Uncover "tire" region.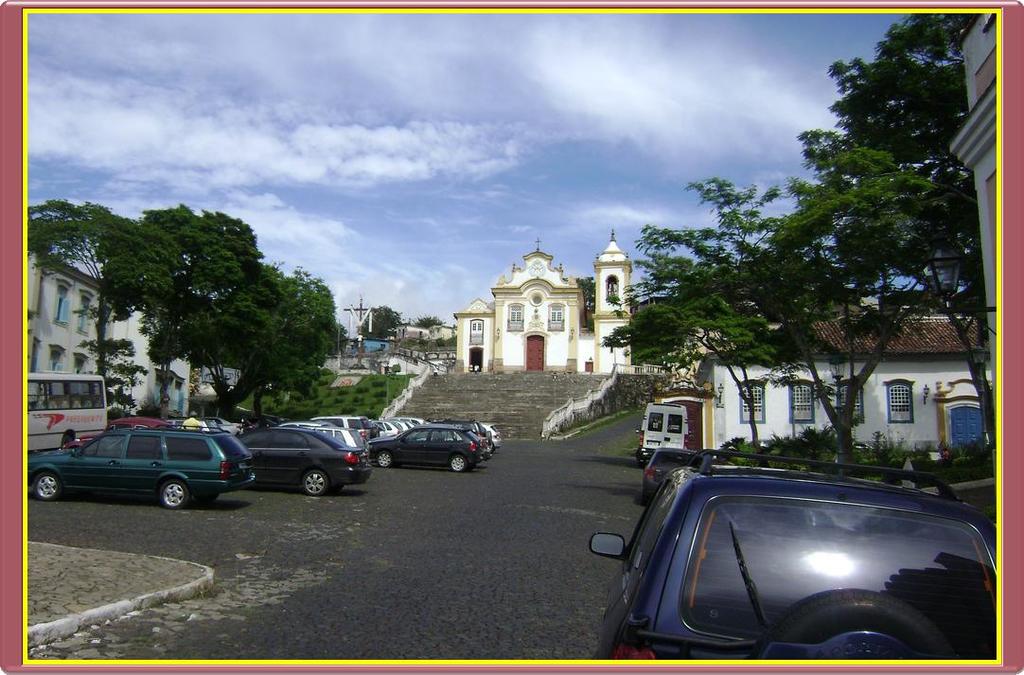
Uncovered: left=377, top=449, right=394, bottom=471.
